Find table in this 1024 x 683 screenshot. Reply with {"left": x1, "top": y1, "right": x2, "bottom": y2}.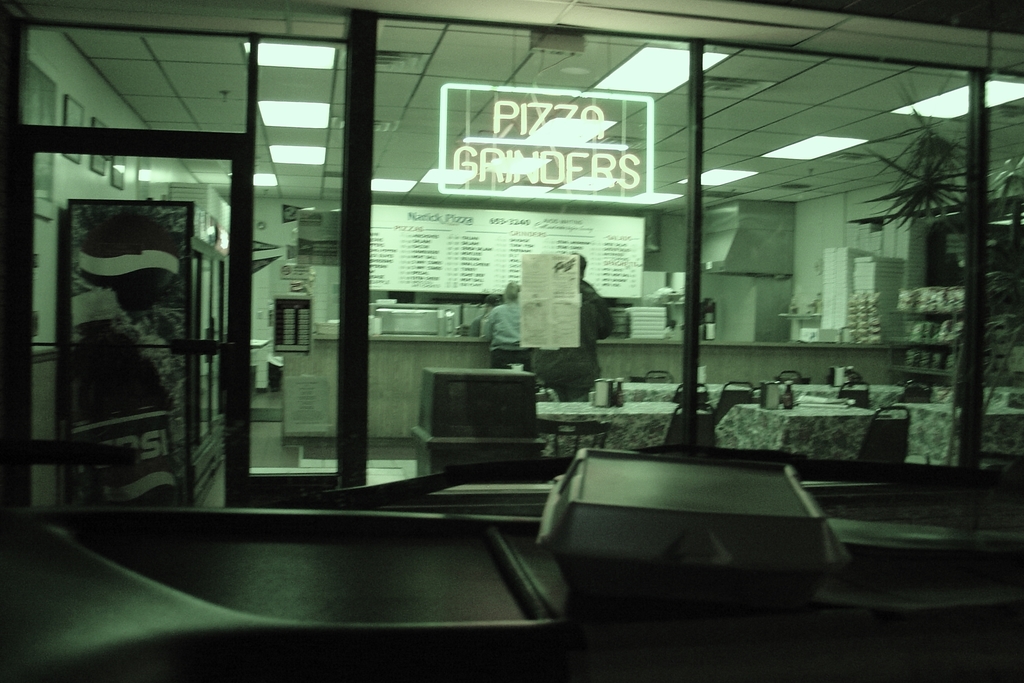
{"left": 766, "top": 375, "right": 901, "bottom": 407}.
